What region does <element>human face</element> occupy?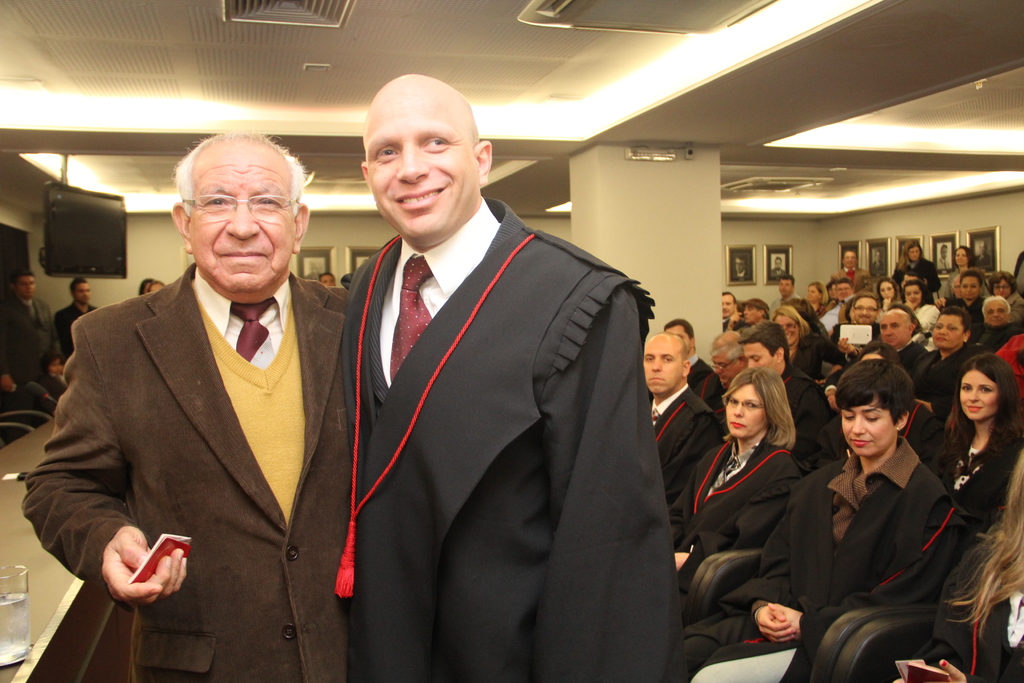
[996,279,1010,298].
